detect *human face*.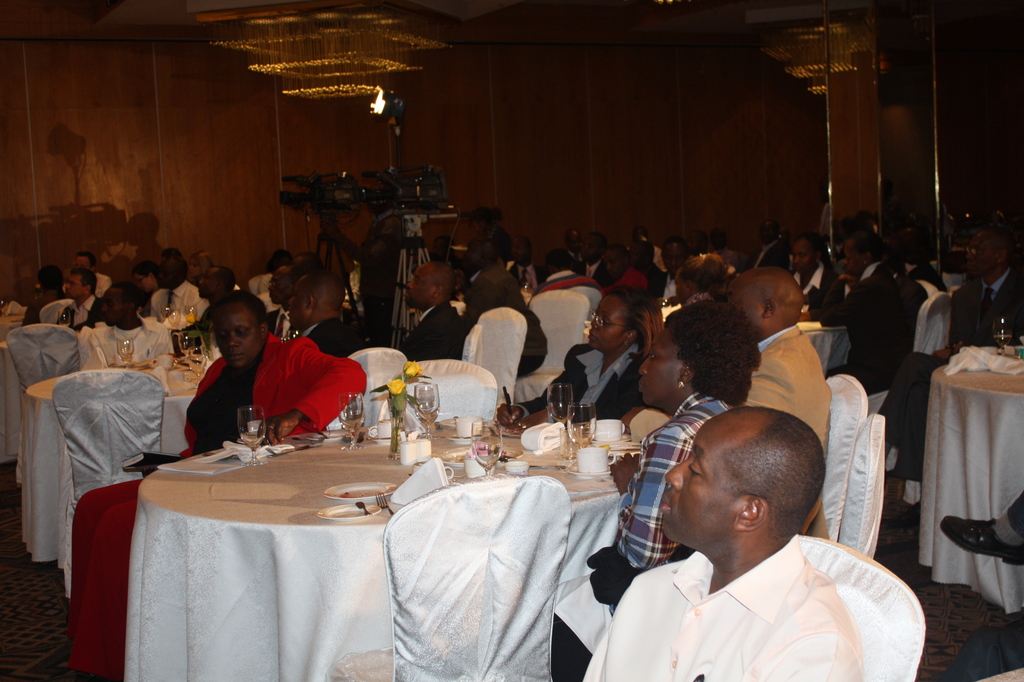
Detected at [580,234,599,268].
